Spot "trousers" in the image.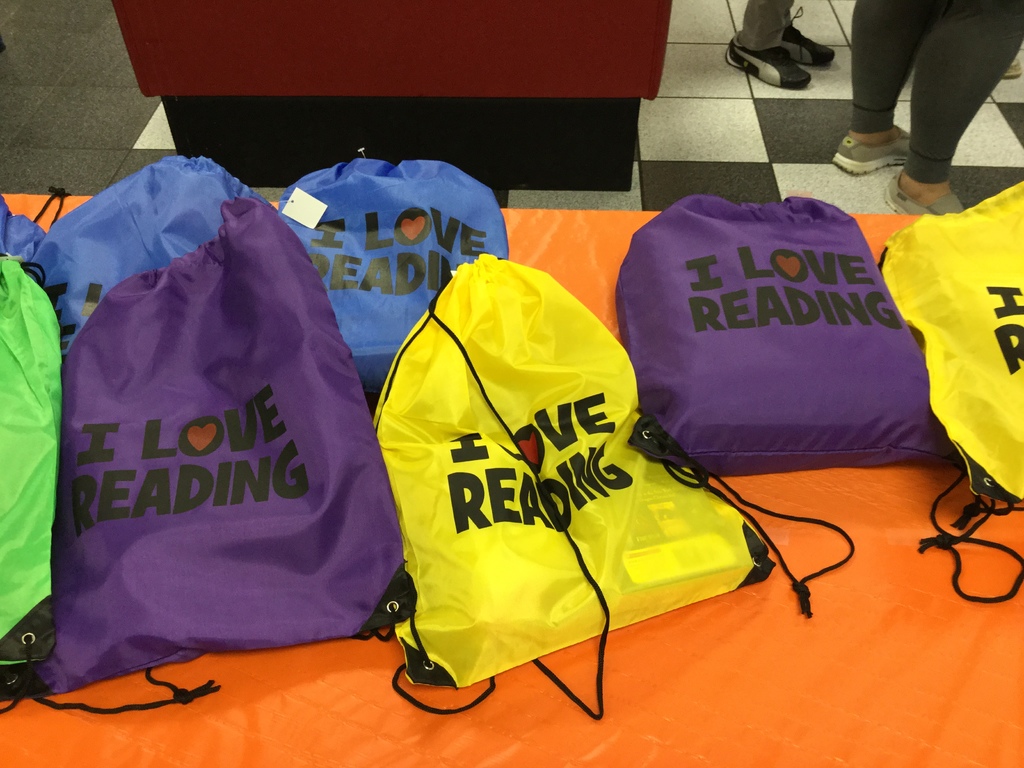
"trousers" found at BBox(737, 0, 797, 53).
